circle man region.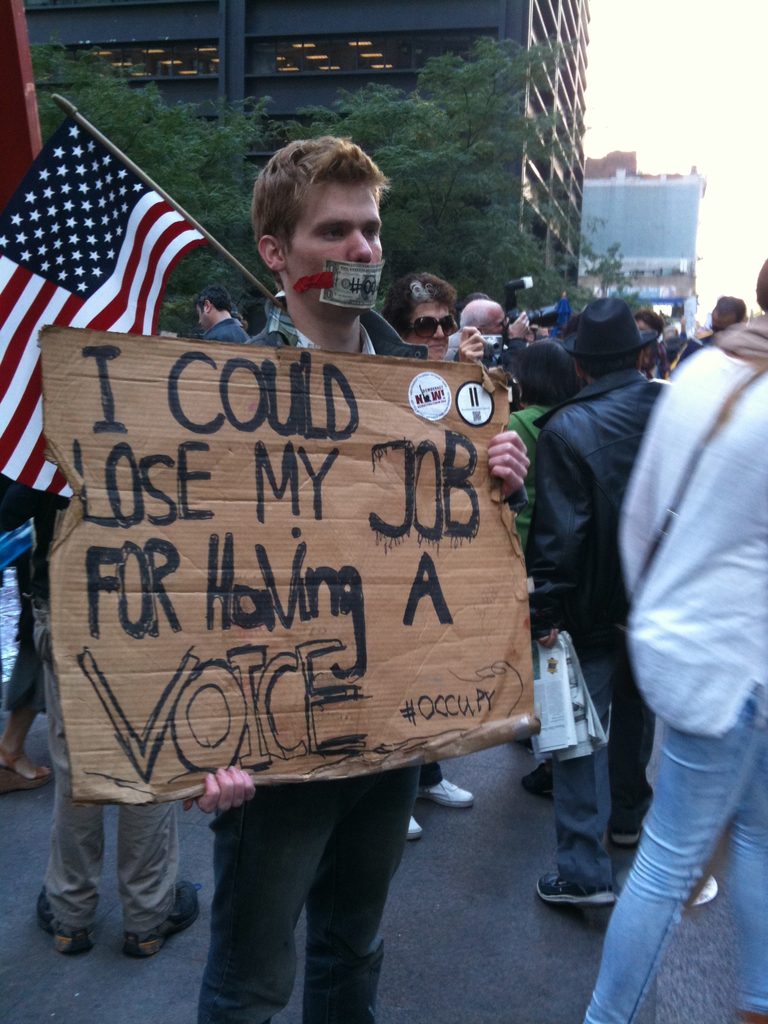
Region: (x1=691, y1=294, x2=744, y2=357).
